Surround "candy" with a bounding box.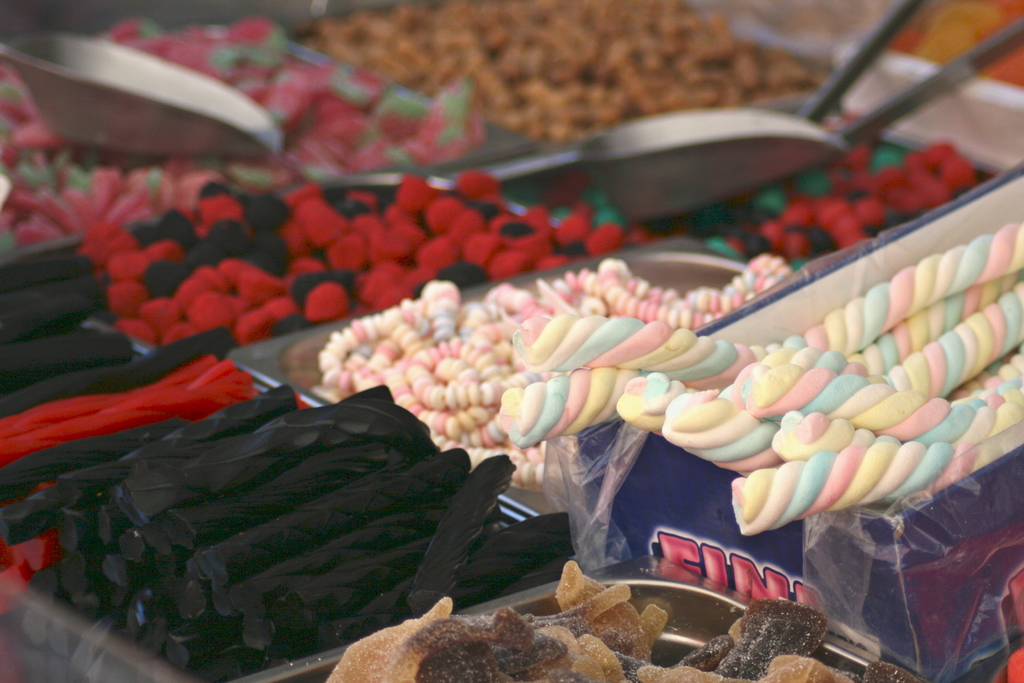
<box>652,393,780,467</box>.
